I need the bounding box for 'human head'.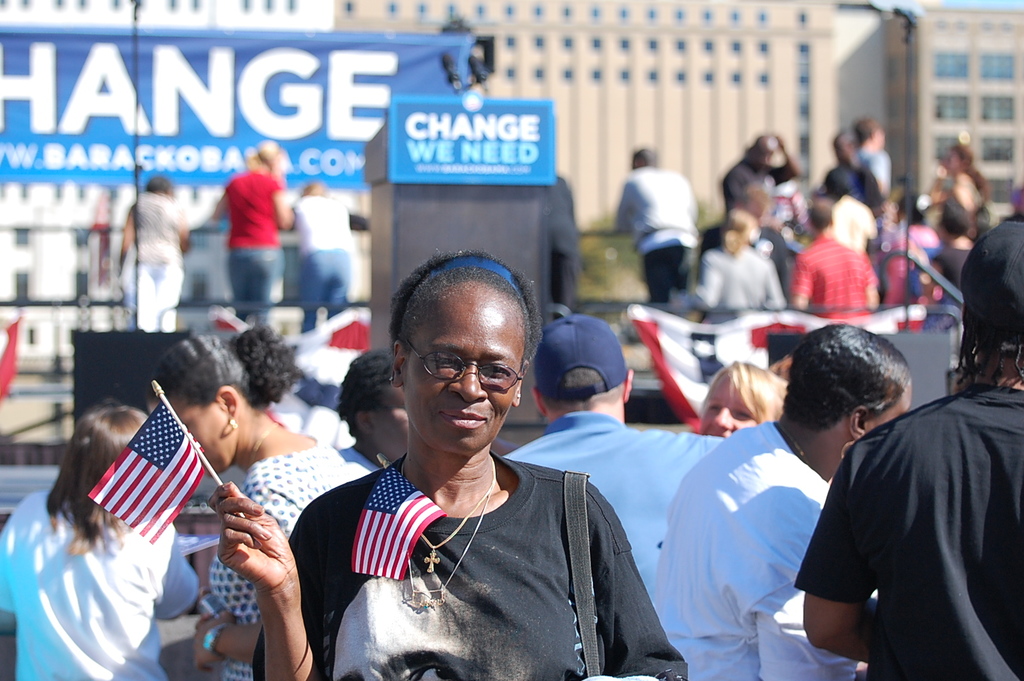
Here it is: locate(144, 335, 297, 472).
